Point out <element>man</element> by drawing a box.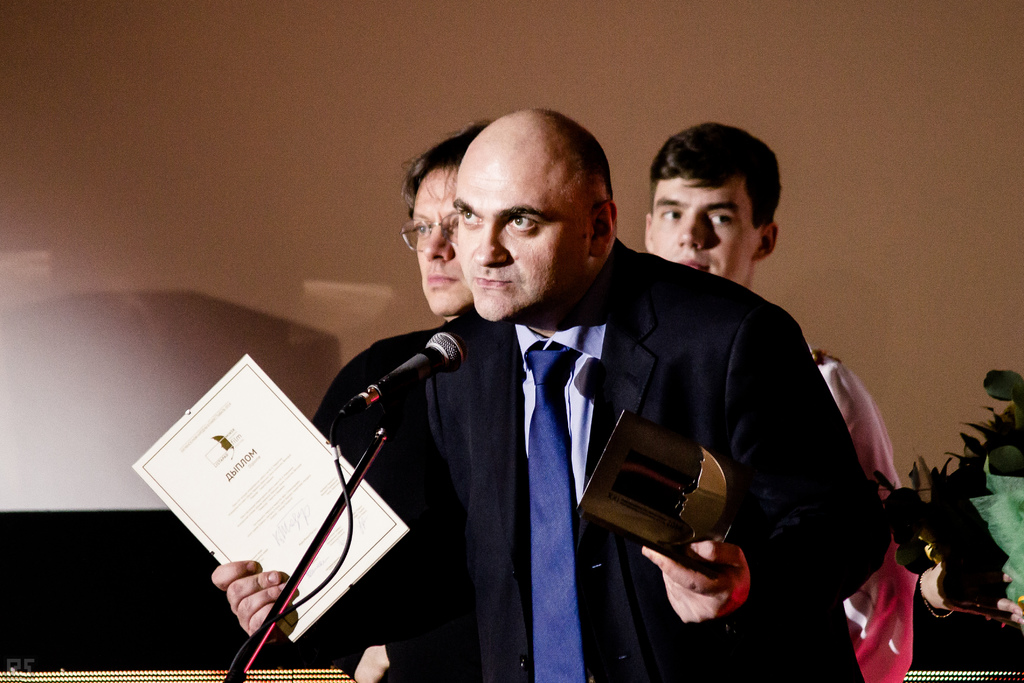
bbox(643, 118, 911, 682).
